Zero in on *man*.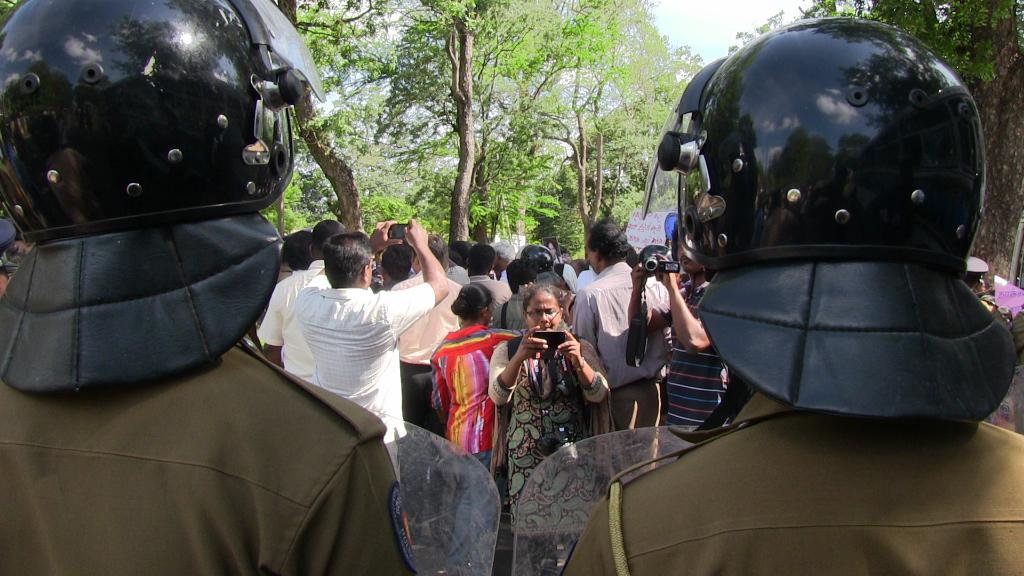
Zeroed in: pyautogui.locateOnScreen(0, 0, 424, 575).
